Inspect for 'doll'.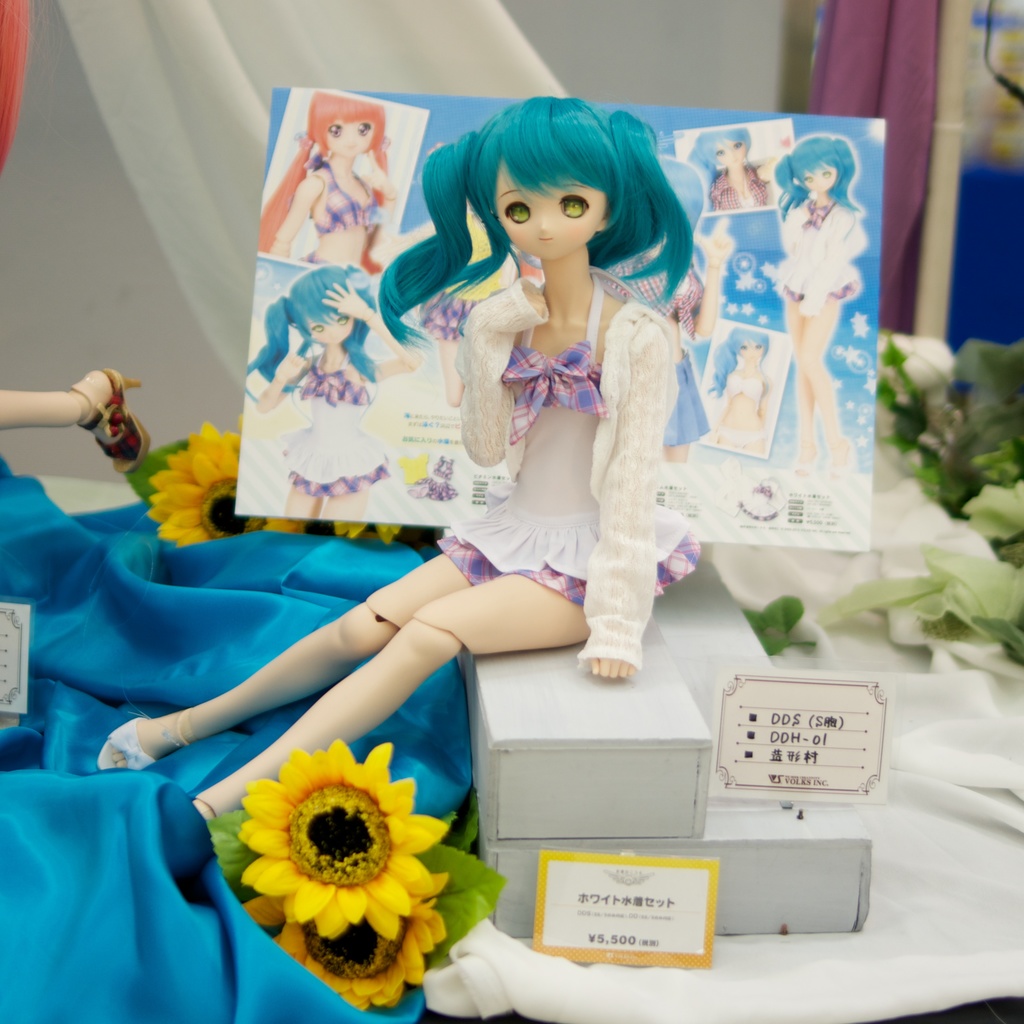
Inspection: x1=765 y1=144 x2=857 y2=476.
